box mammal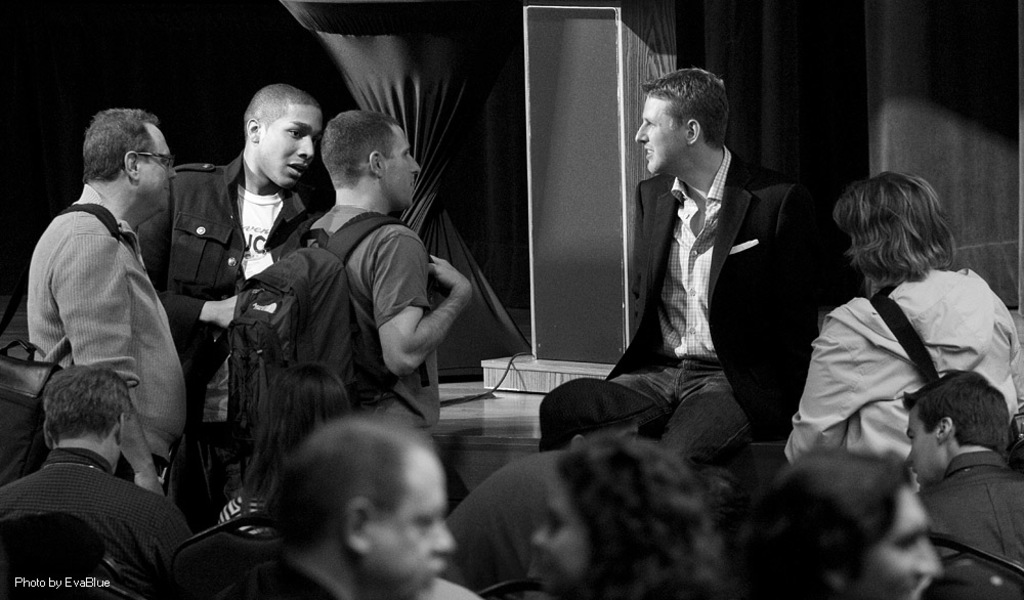
[left=0, top=363, right=199, bottom=598]
